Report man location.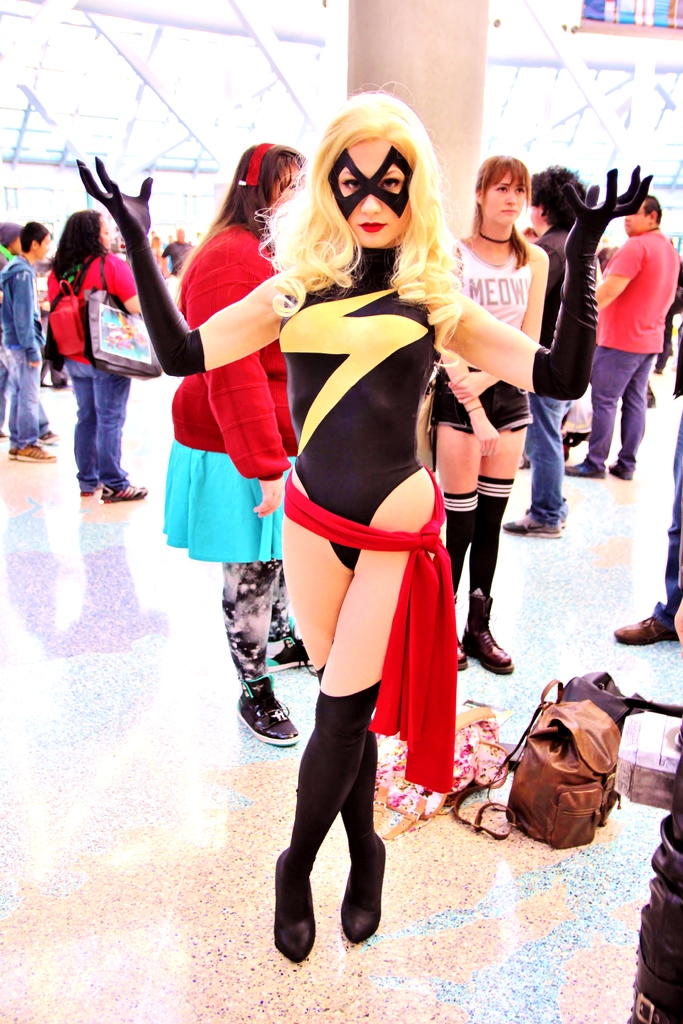
Report: box=[0, 216, 64, 447].
